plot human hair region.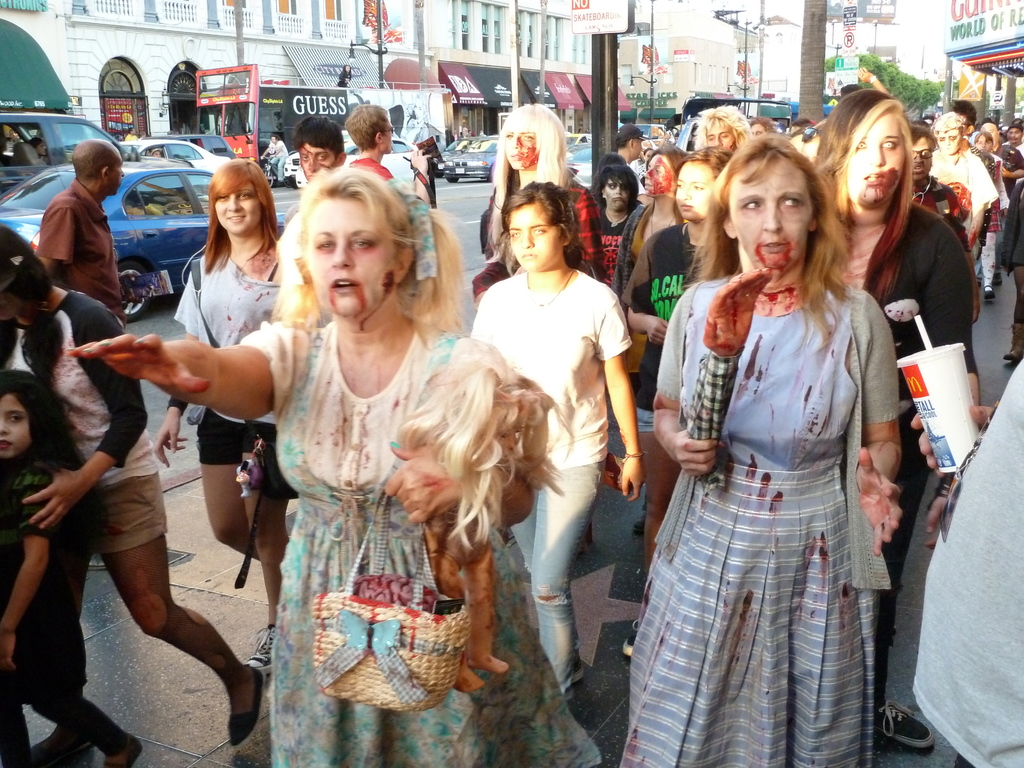
Plotted at <bbox>485, 103, 572, 258</bbox>.
